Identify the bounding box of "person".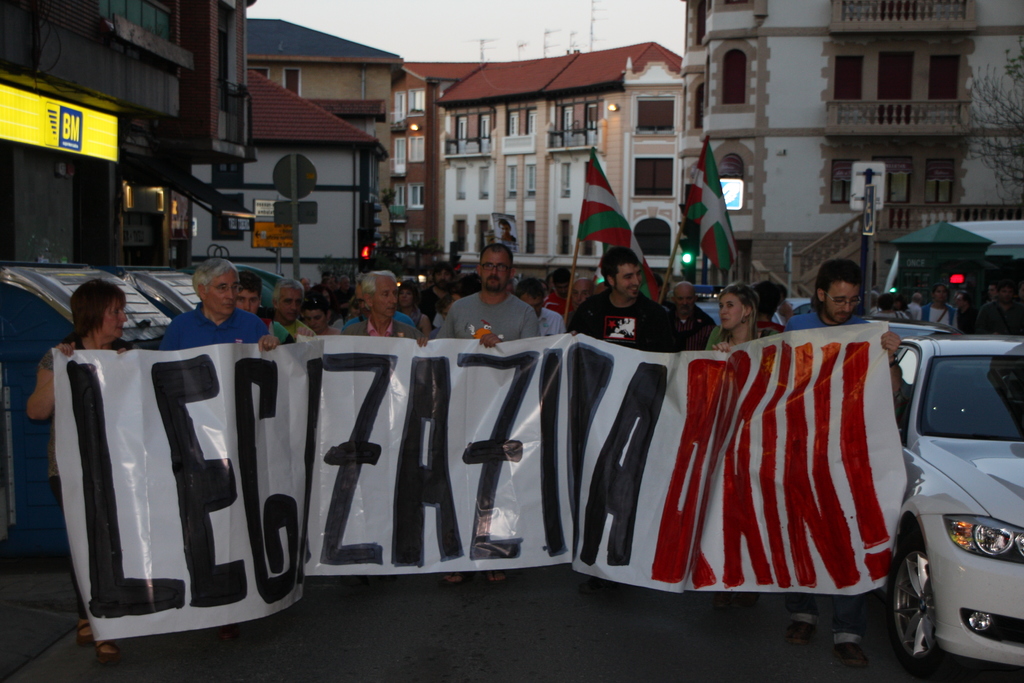
box=[922, 283, 957, 327].
